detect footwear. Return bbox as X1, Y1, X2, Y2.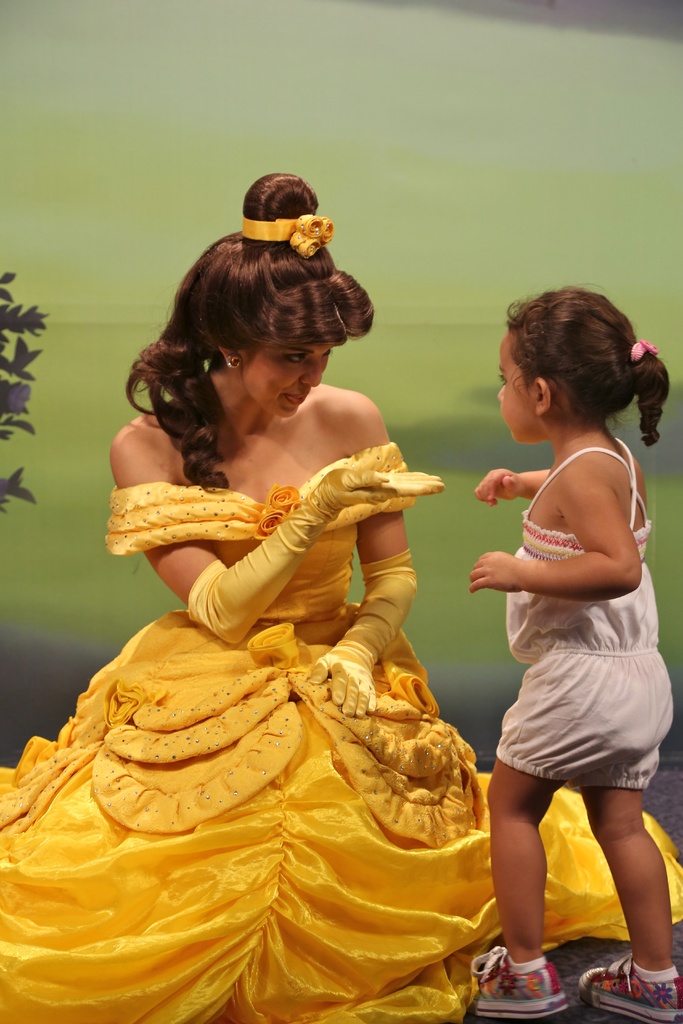
462, 943, 598, 1015.
